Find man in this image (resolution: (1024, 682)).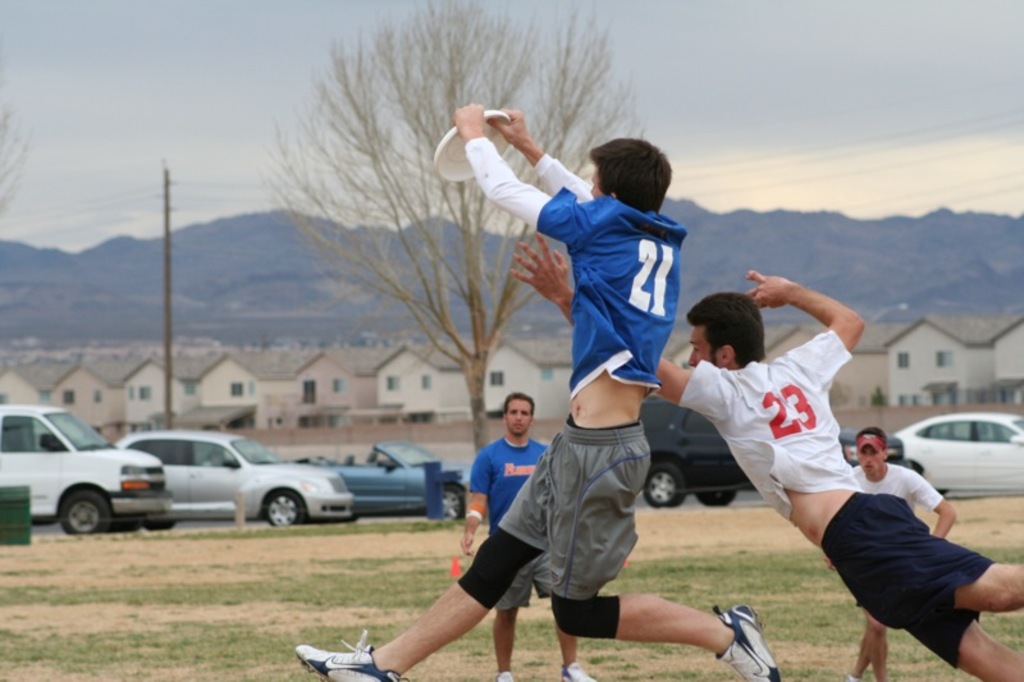
l=823, t=425, r=959, b=681.
